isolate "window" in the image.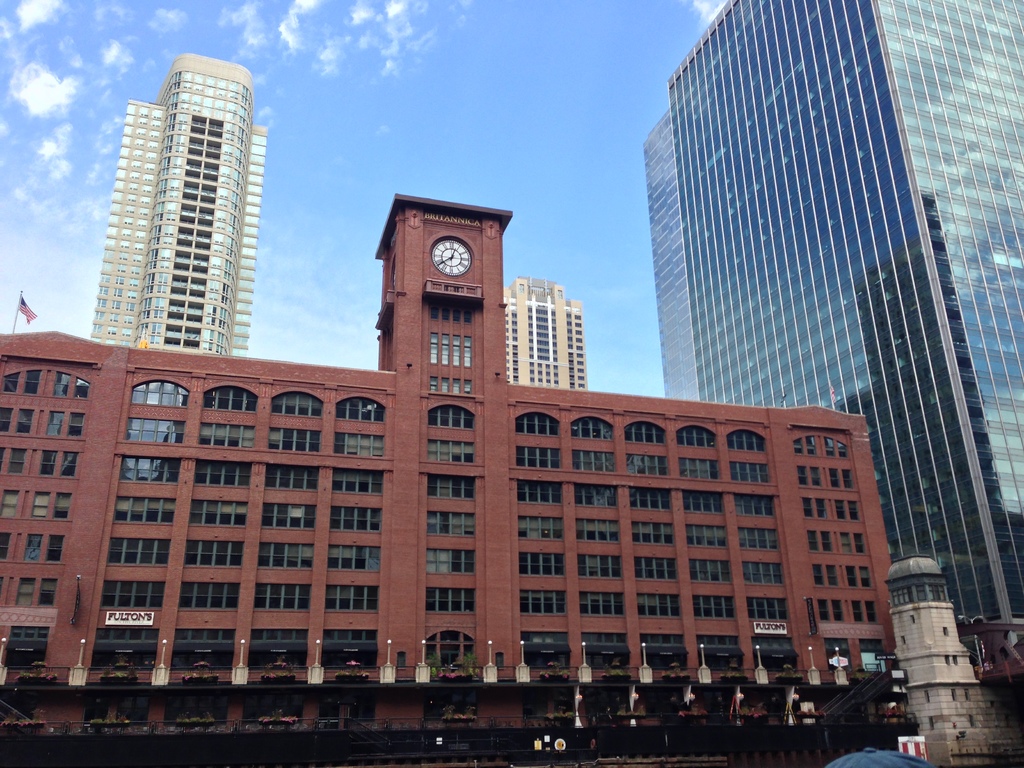
Isolated region: x1=629 y1=484 x2=670 y2=507.
